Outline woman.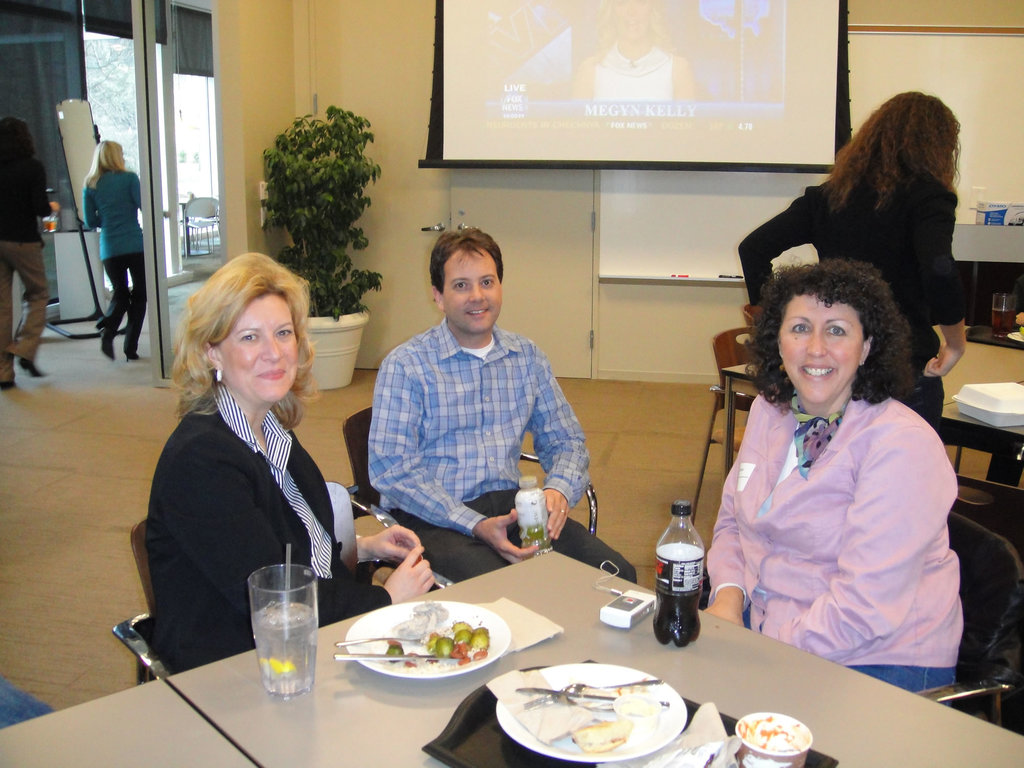
Outline: l=138, t=251, r=353, b=680.
